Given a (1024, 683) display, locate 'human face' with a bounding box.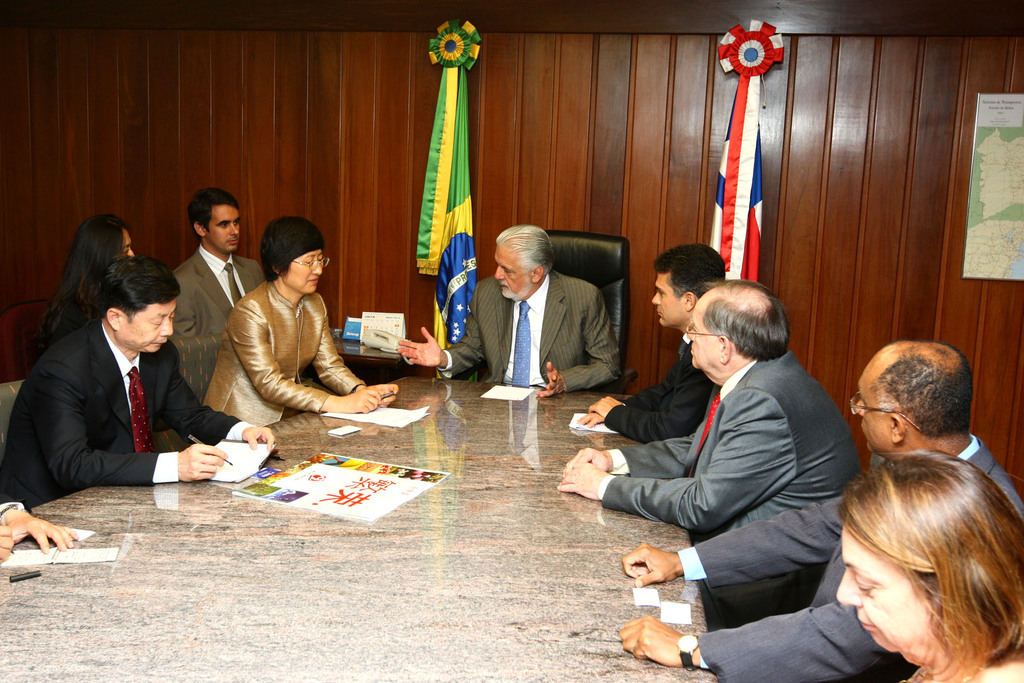
Located: [left=852, top=375, right=893, bottom=450].
